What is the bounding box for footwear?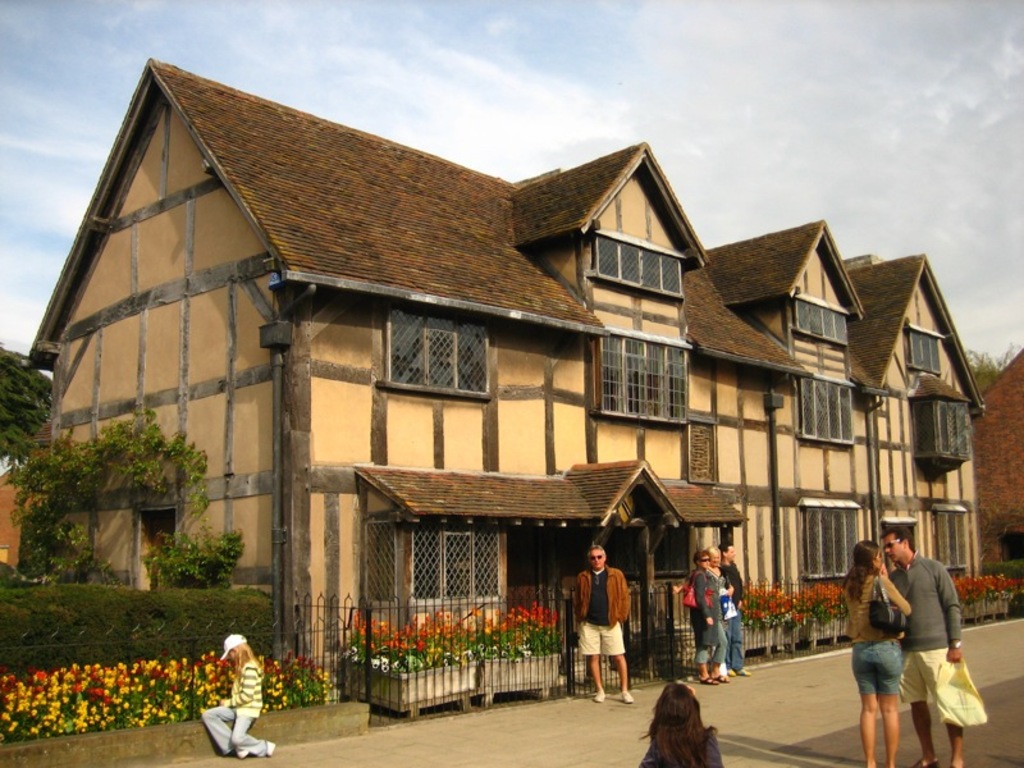
<bbox>237, 735, 248, 758</bbox>.
